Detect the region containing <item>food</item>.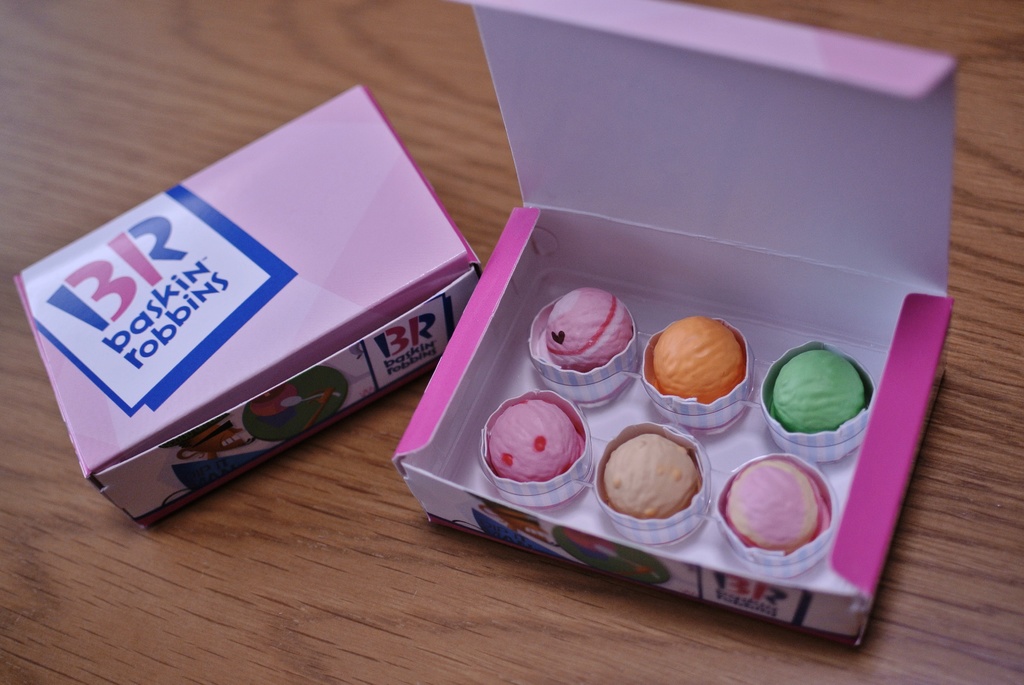
602:435:701:517.
